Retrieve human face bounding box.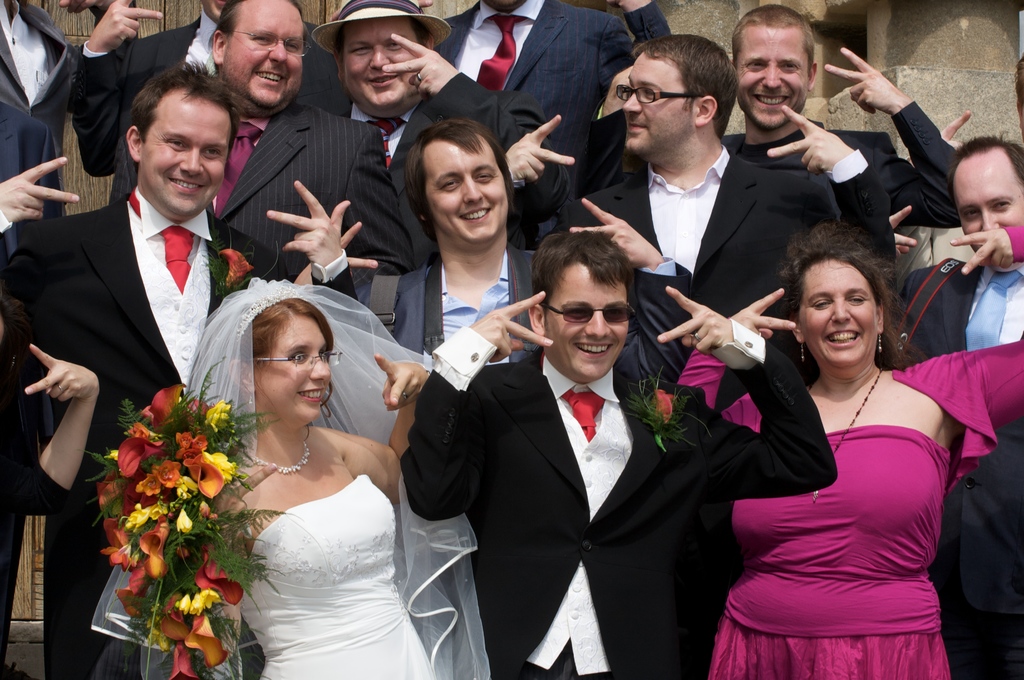
Bounding box: {"x1": 792, "y1": 260, "x2": 875, "y2": 361}.
